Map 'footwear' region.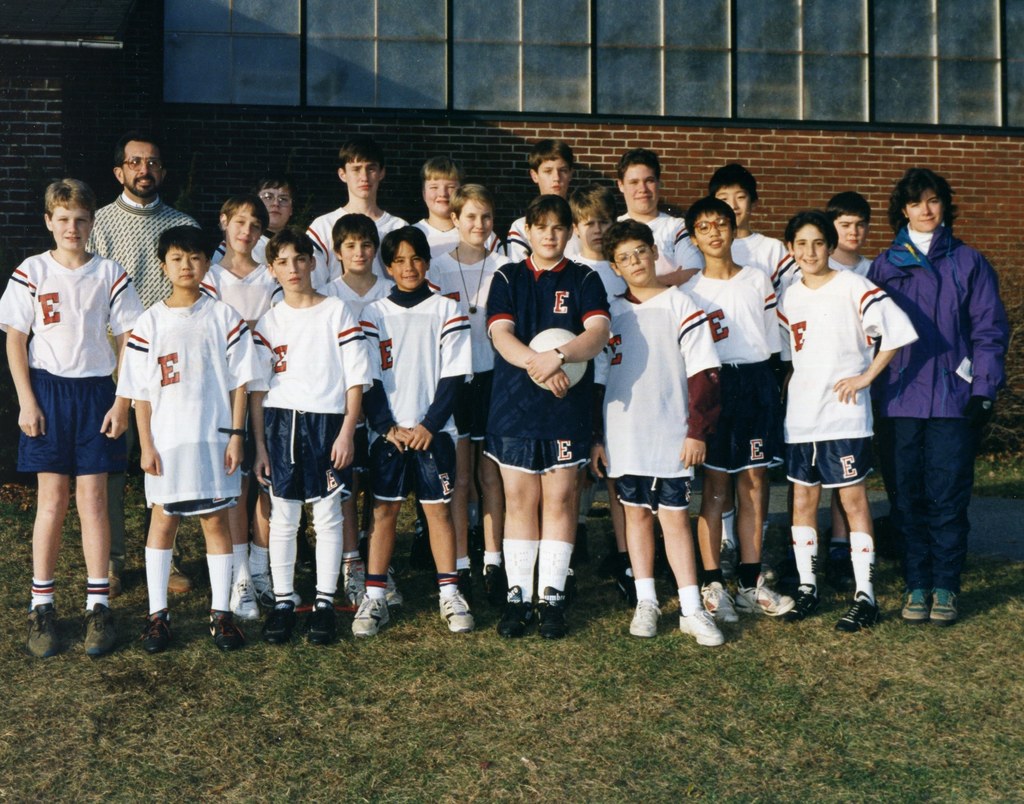
Mapped to <bbox>737, 575, 801, 616</bbox>.
